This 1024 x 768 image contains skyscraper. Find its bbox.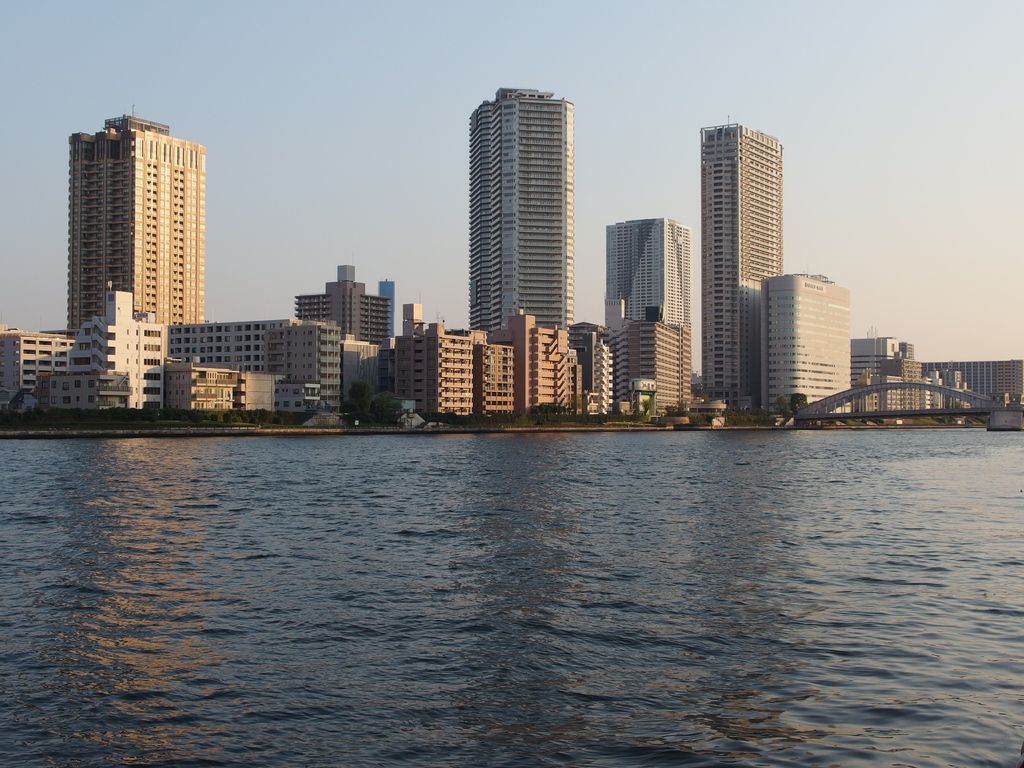
{"left": 44, "top": 101, "right": 218, "bottom": 369}.
